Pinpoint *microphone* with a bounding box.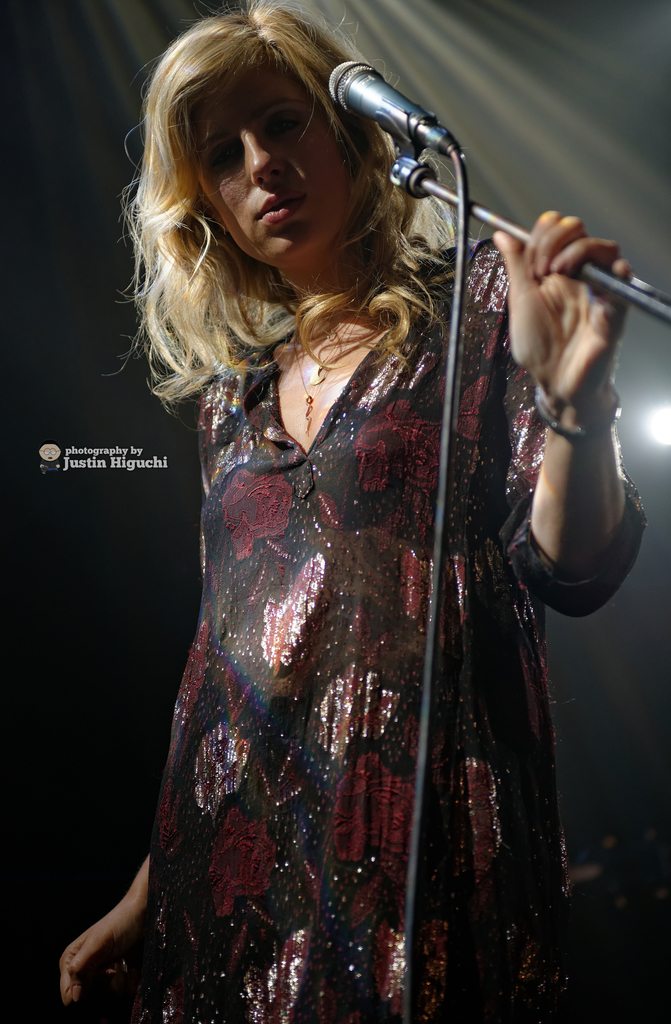
{"x1": 316, "y1": 49, "x2": 470, "y2": 188}.
